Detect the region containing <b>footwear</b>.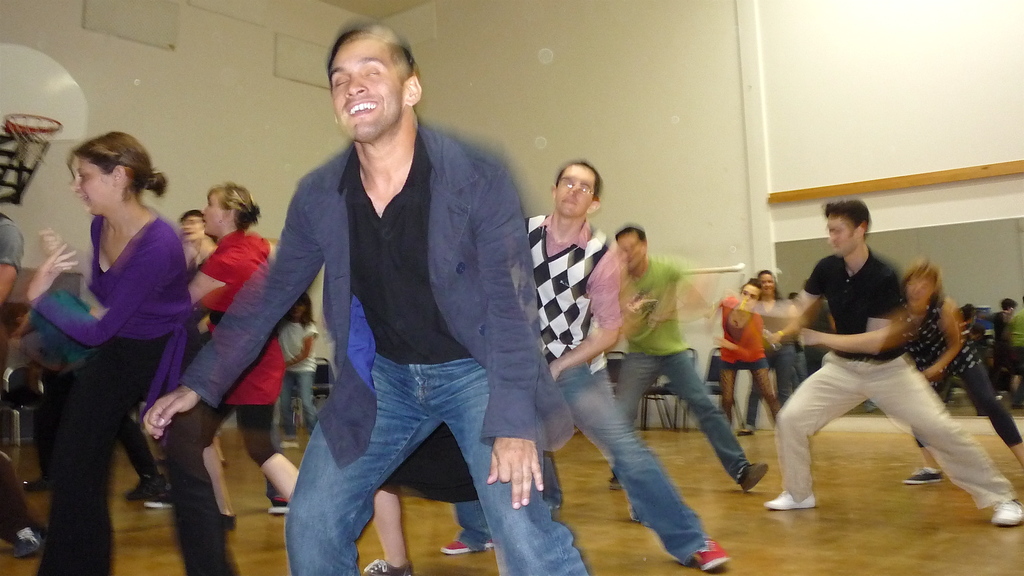
x1=740 y1=461 x2=770 y2=495.
